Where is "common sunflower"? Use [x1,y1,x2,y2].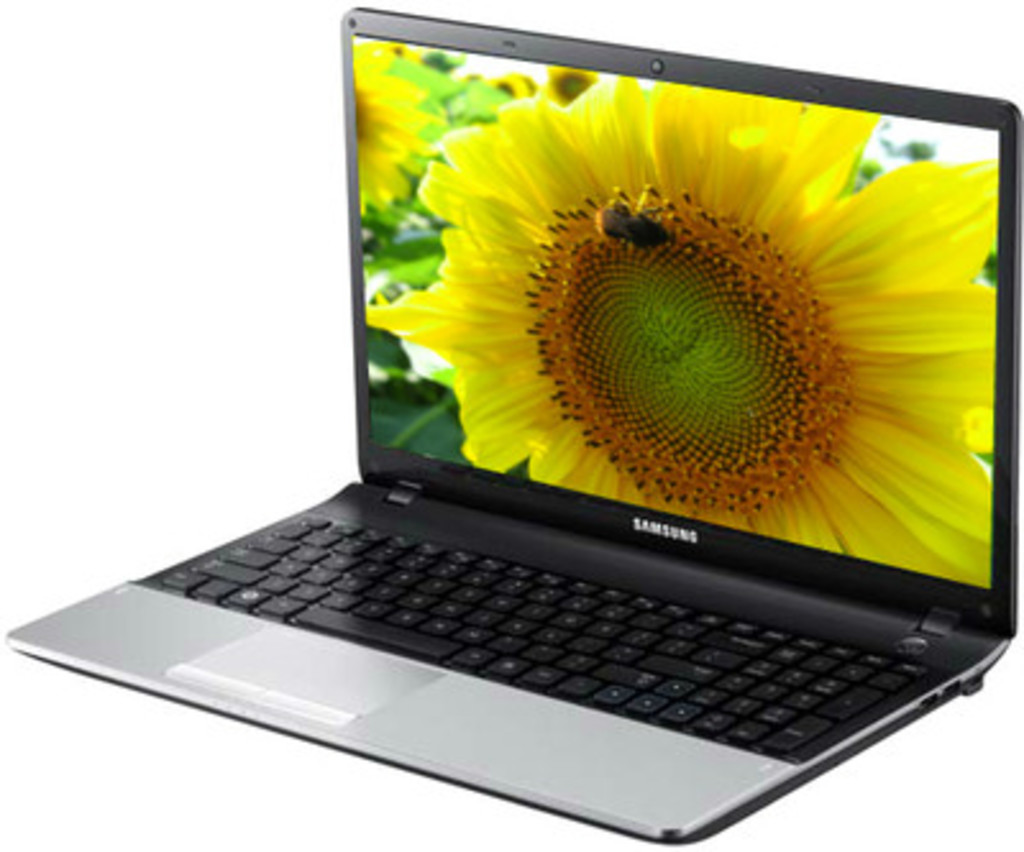
[364,74,1014,627].
